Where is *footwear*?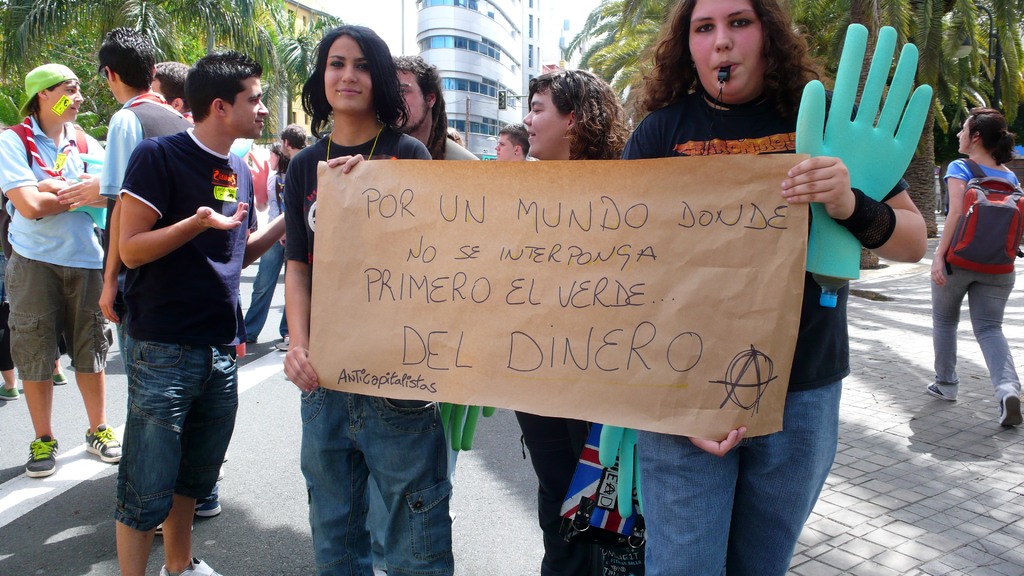
bbox=(26, 433, 60, 476).
